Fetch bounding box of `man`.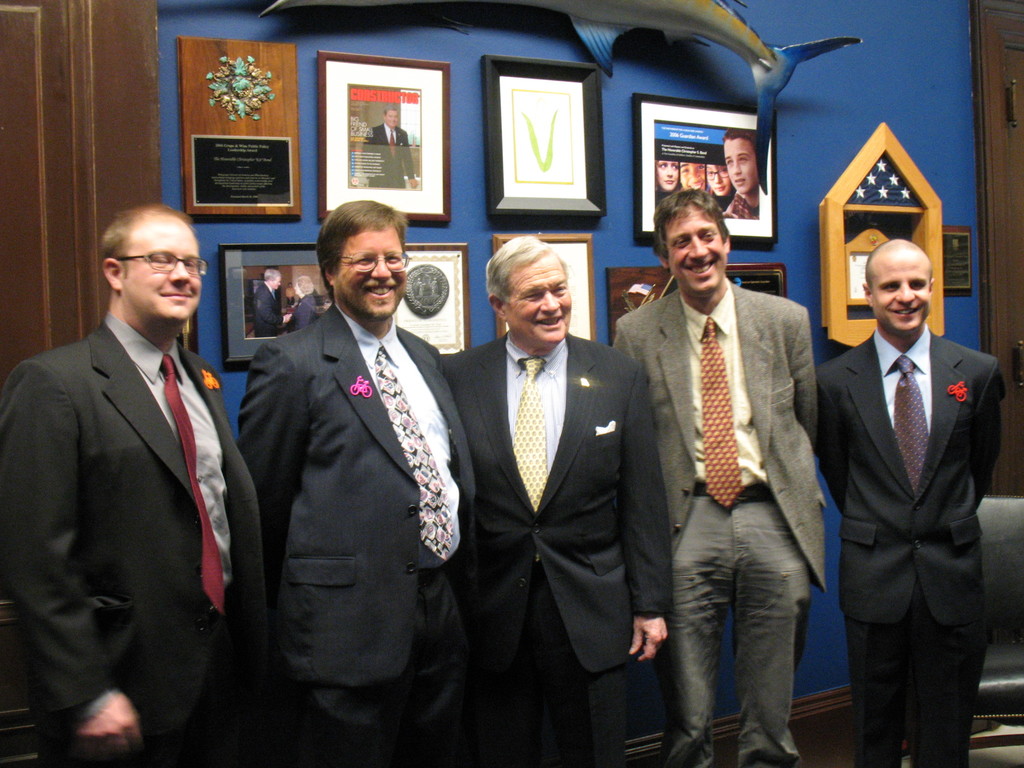
Bbox: pyautogui.locateOnScreen(230, 207, 493, 767).
